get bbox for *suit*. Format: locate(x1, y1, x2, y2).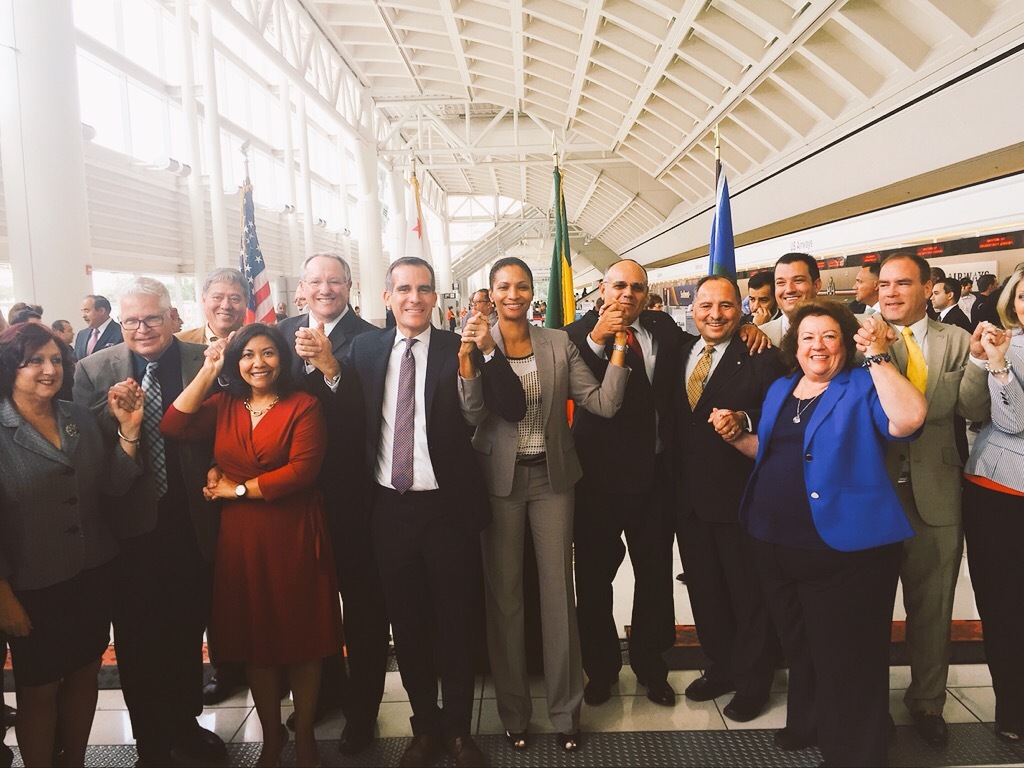
locate(940, 303, 975, 338).
